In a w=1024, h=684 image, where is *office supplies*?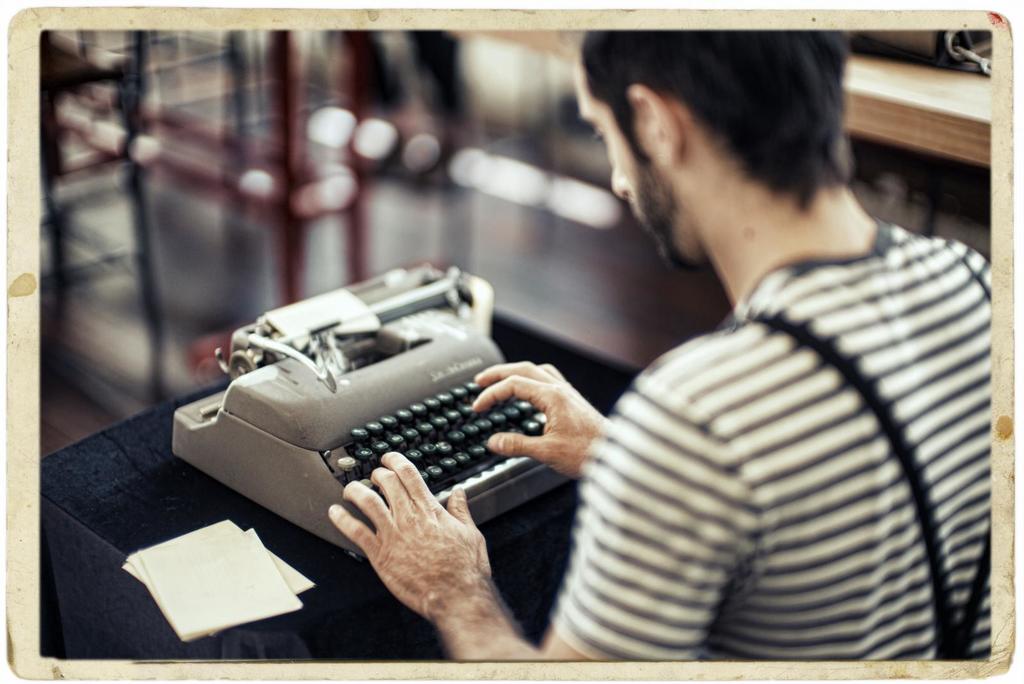
detection(125, 520, 321, 642).
